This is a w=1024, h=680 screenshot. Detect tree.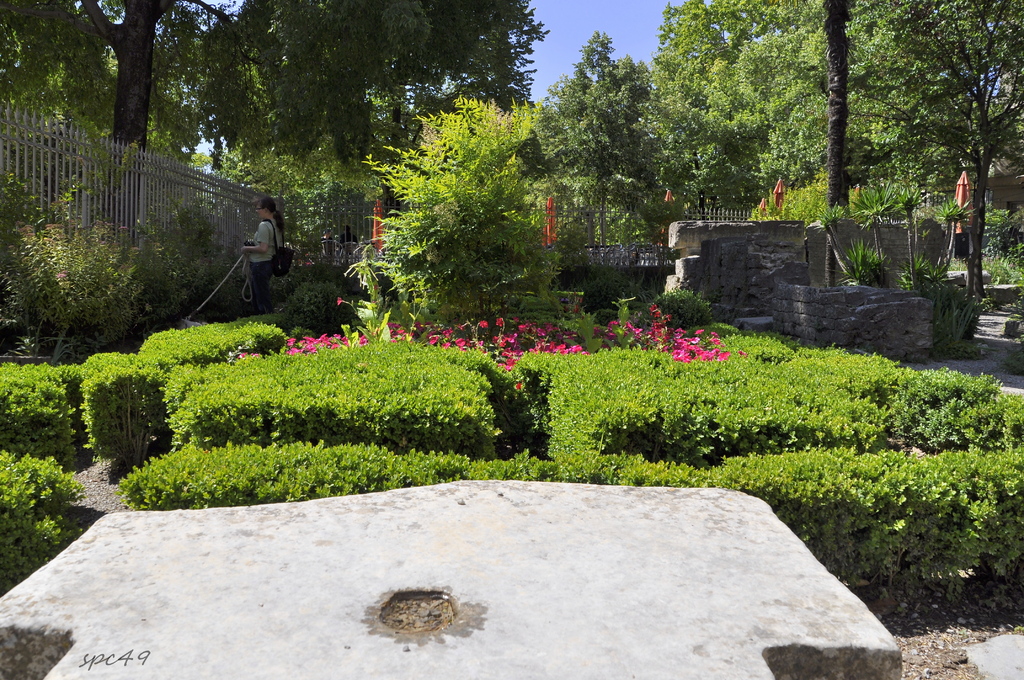
x1=797, y1=0, x2=867, y2=218.
